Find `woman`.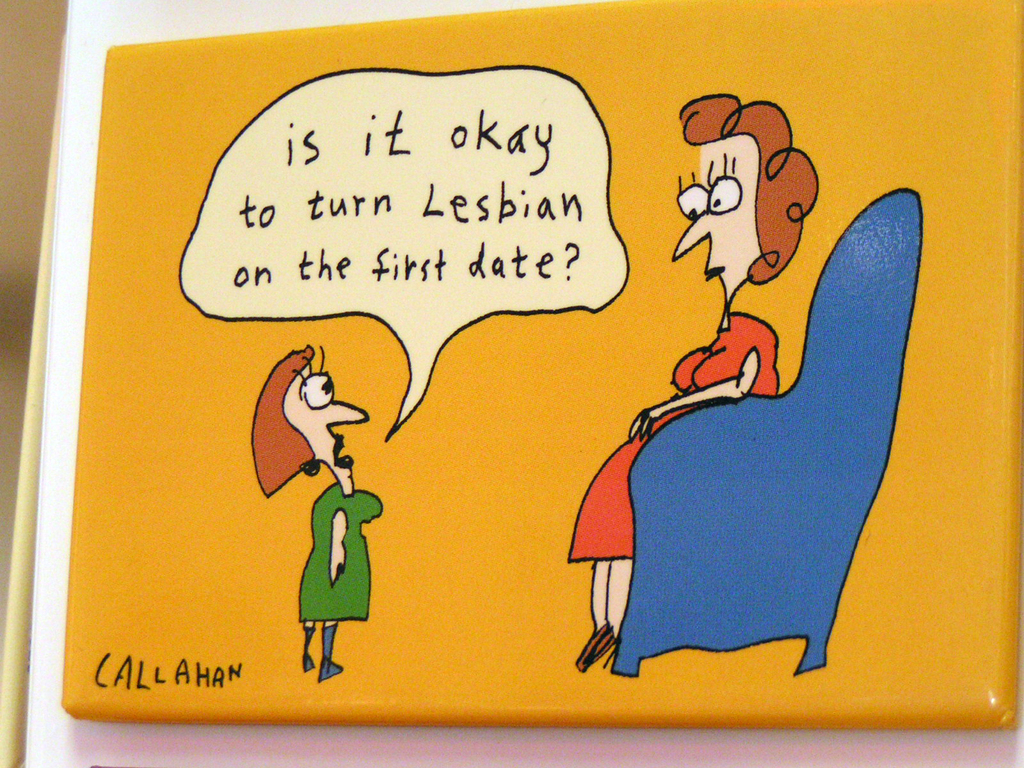
(244, 340, 385, 681).
